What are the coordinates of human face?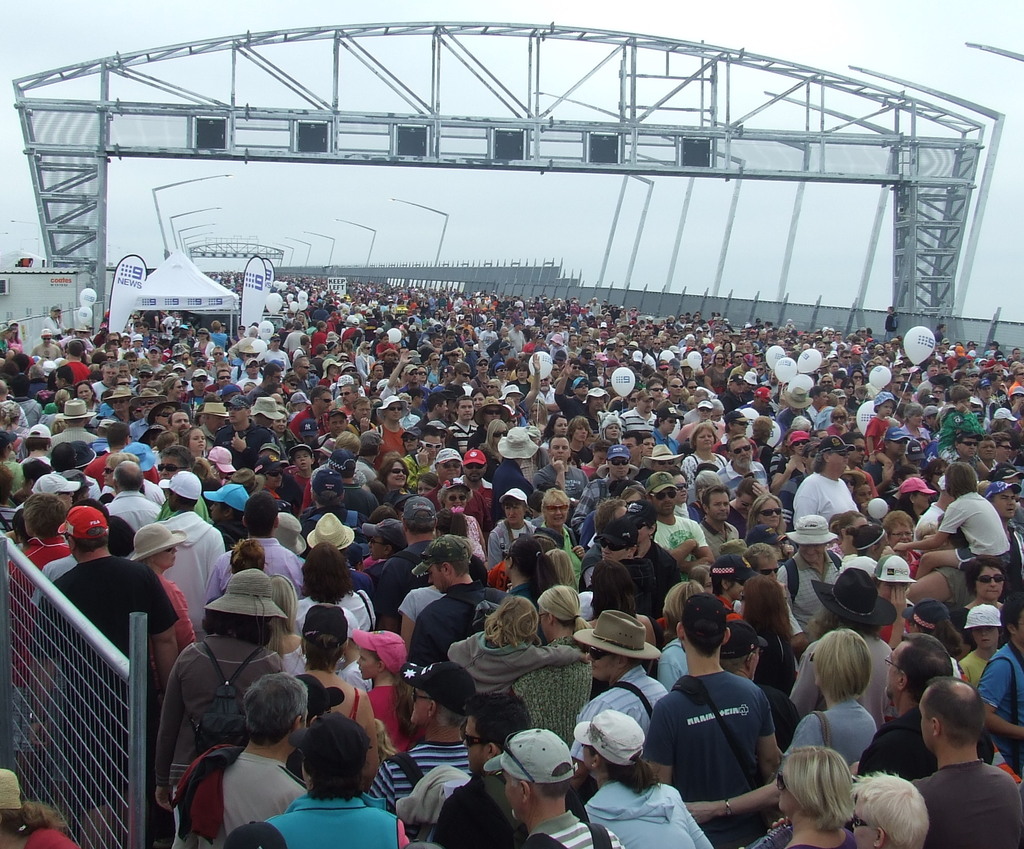
x1=475, y1=393, x2=484, y2=408.
